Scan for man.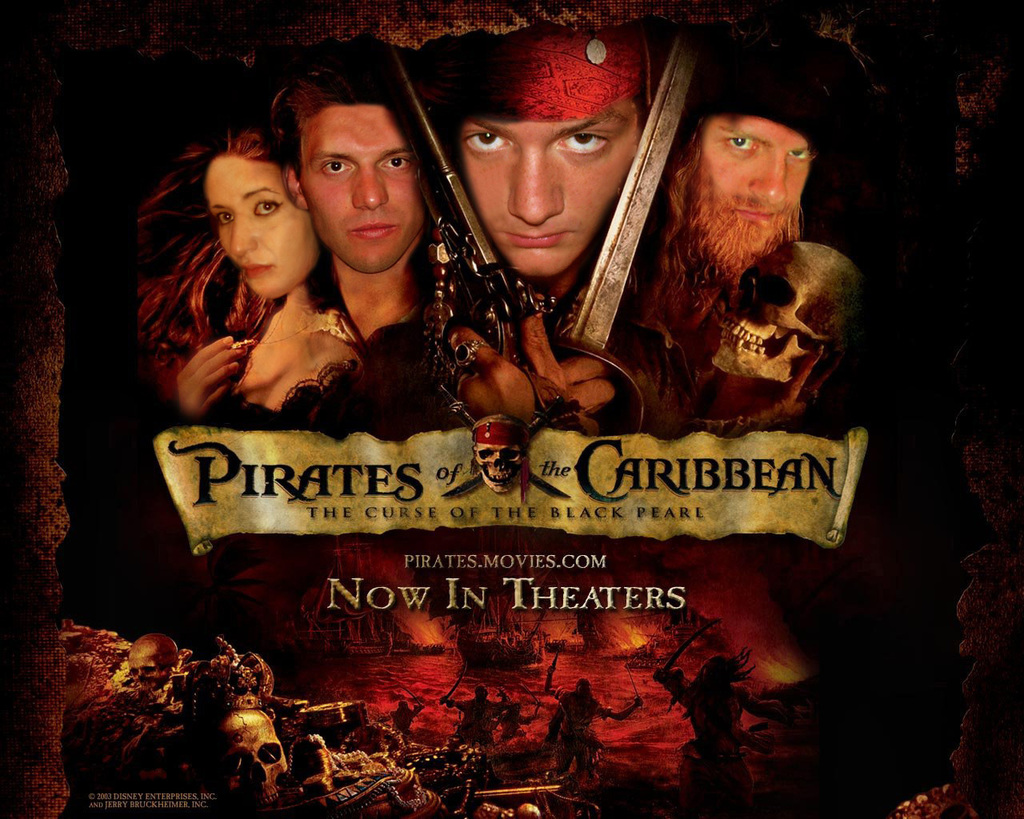
Scan result: 412,0,649,423.
